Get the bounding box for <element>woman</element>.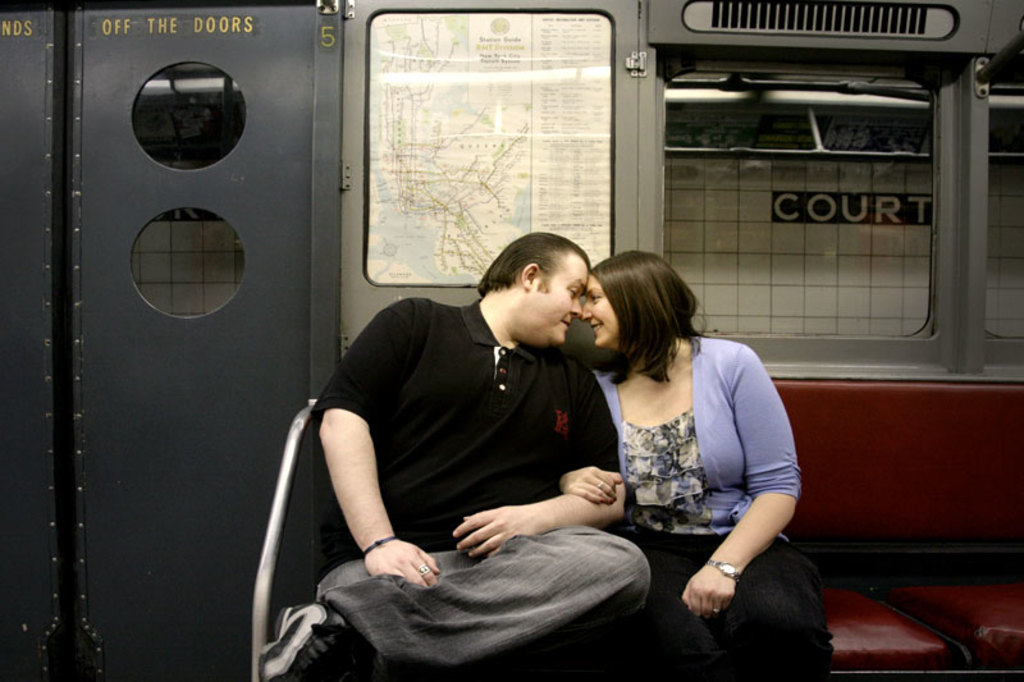
[left=556, top=239, right=838, bottom=677].
